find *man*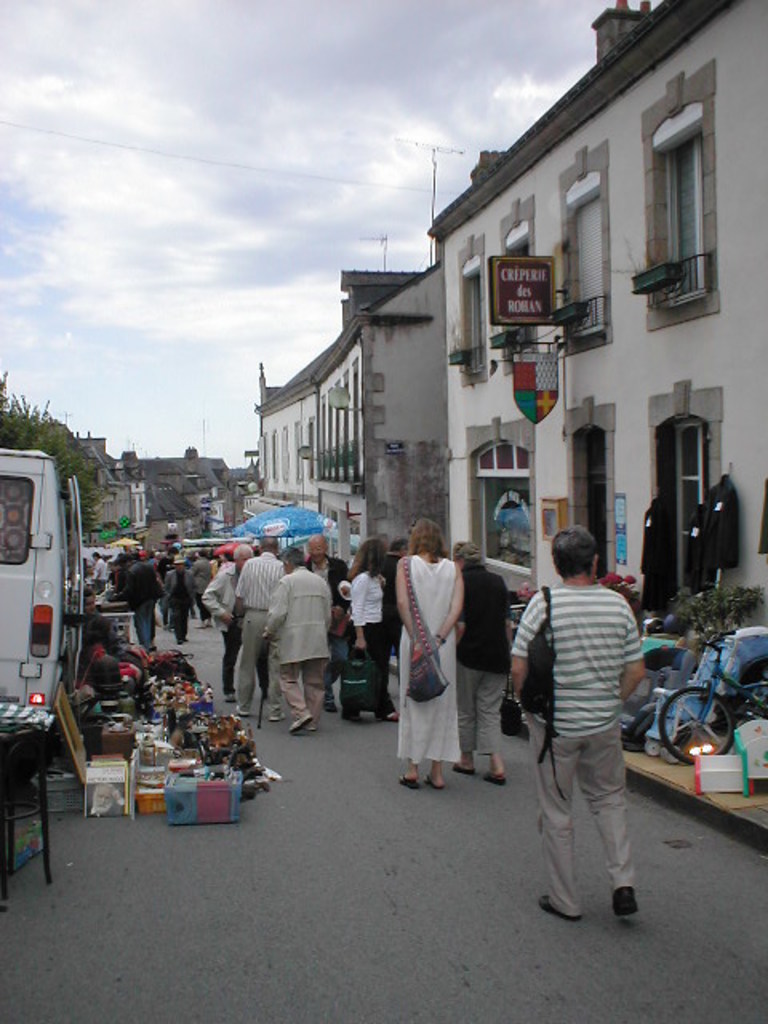
detection(520, 517, 654, 936)
